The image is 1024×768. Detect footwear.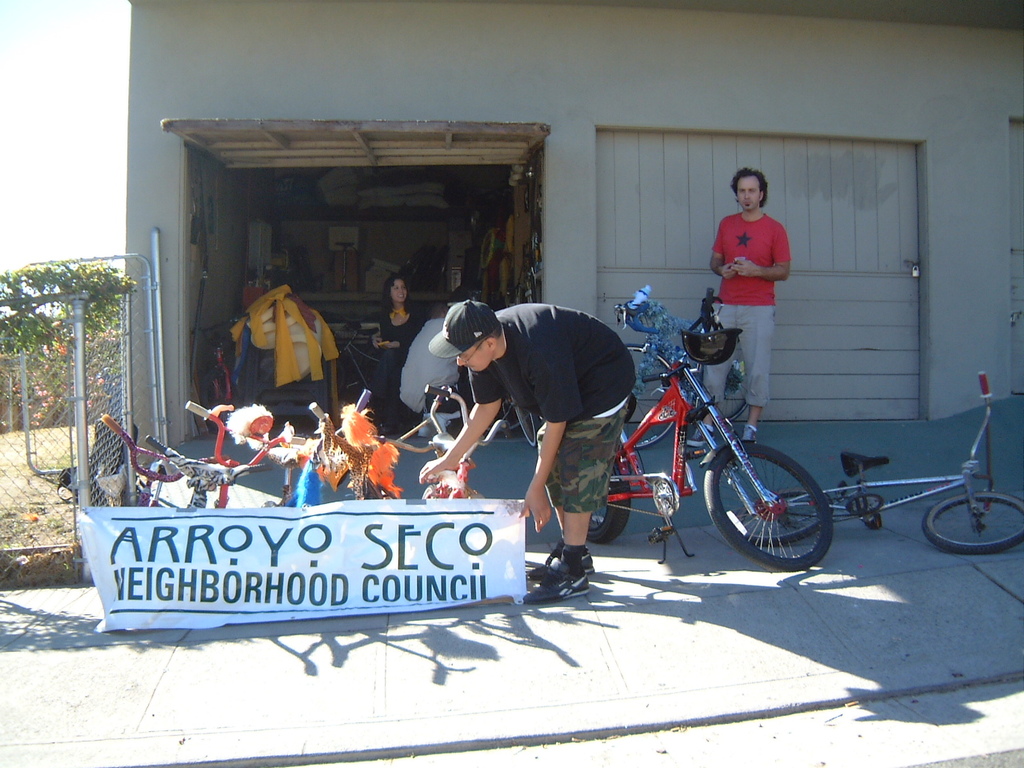
Detection: (x1=525, y1=538, x2=594, y2=578).
